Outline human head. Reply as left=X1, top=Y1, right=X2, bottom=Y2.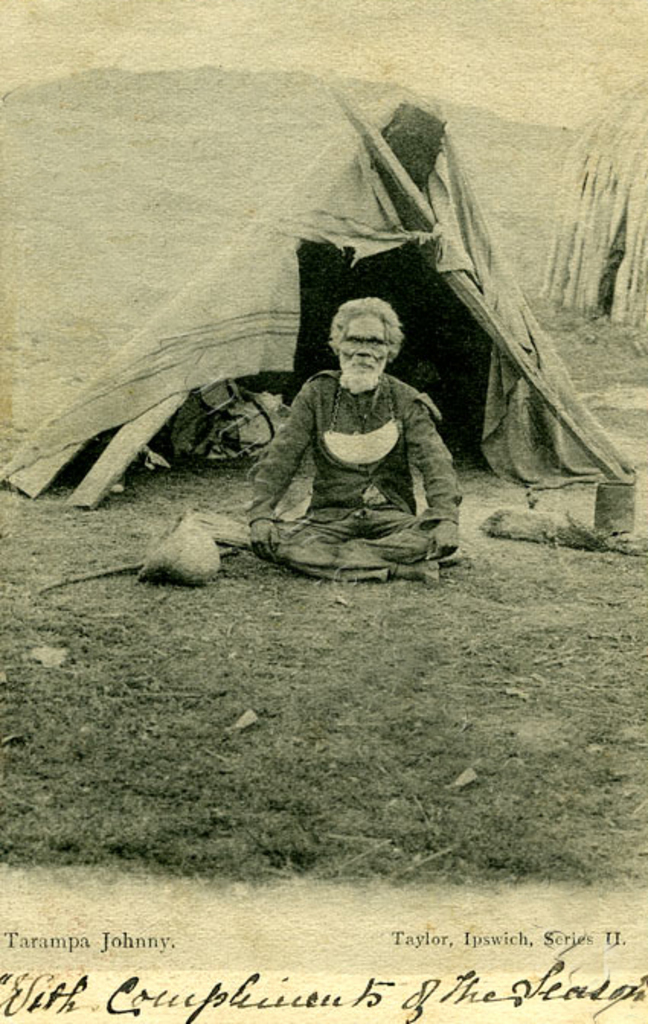
left=306, top=280, right=421, bottom=395.
